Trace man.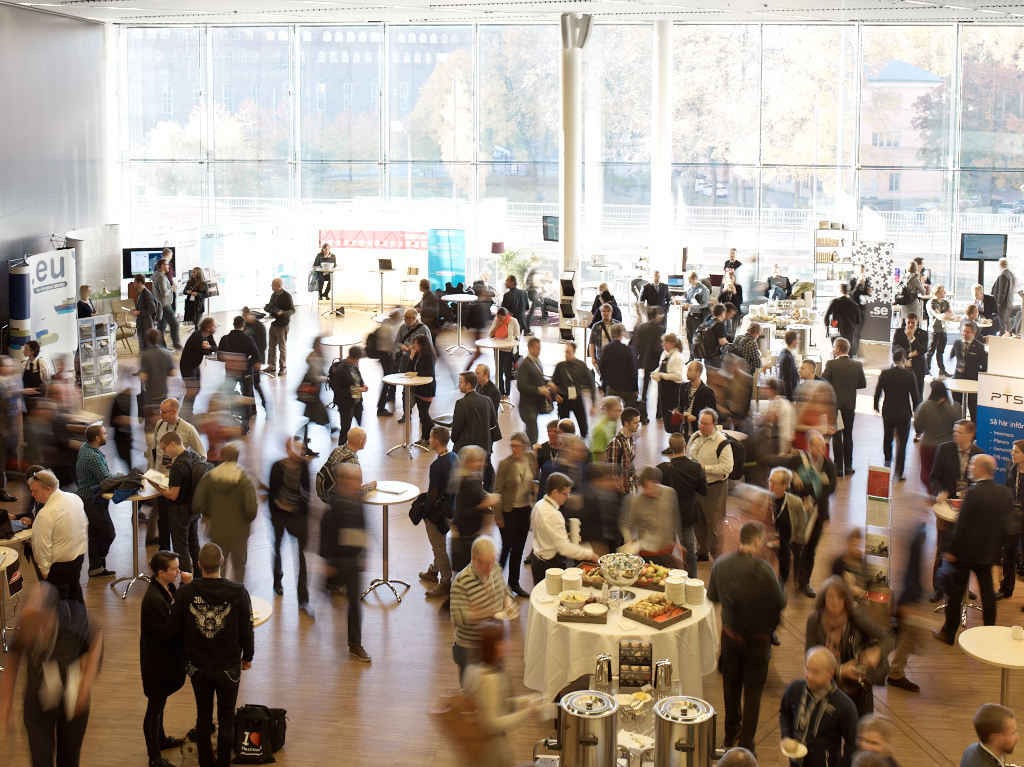
Traced to {"x1": 930, "y1": 420, "x2": 983, "y2": 601}.
